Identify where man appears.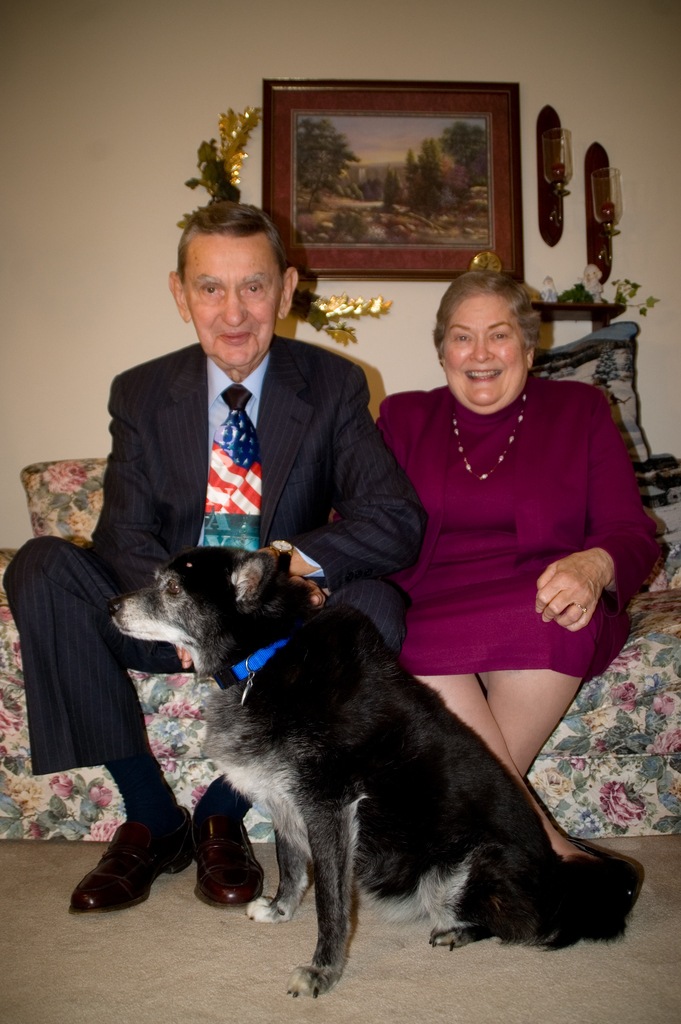
Appears at 1,201,428,916.
